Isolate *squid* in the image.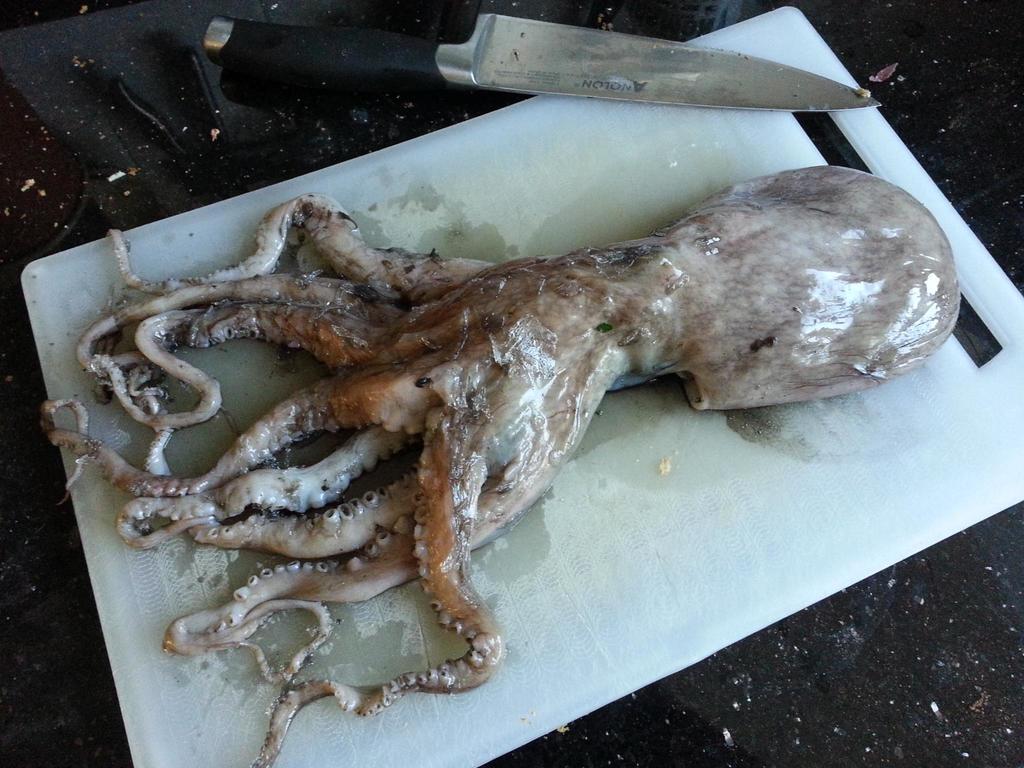
Isolated region: [x1=84, y1=173, x2=916, y2=646].
